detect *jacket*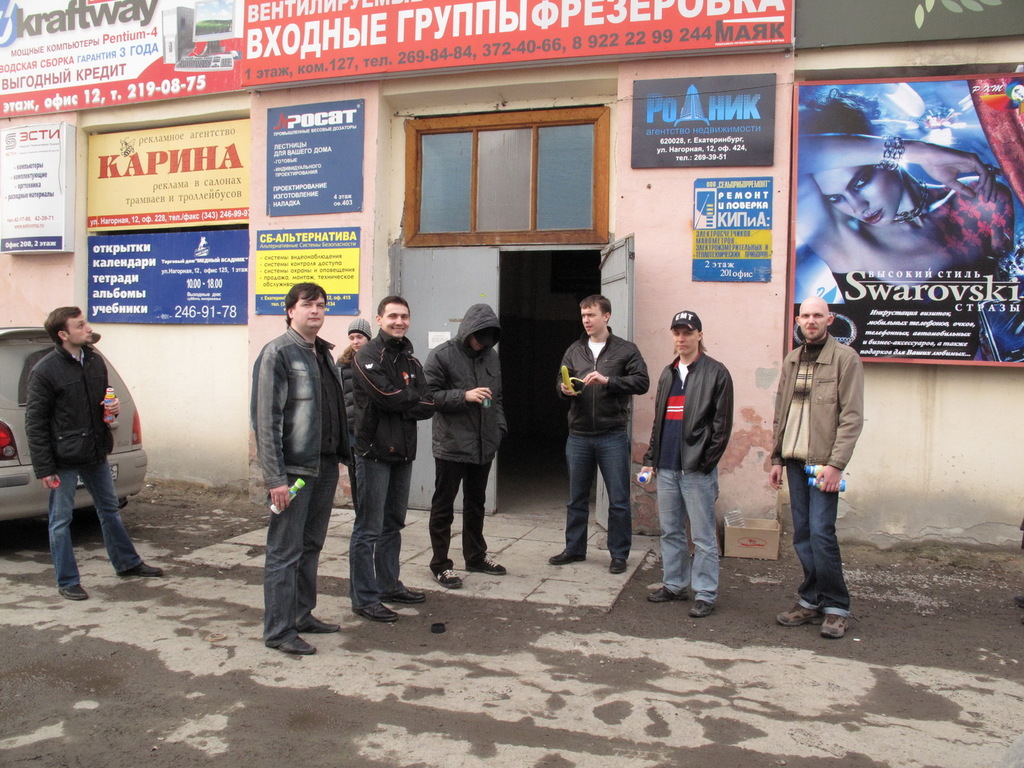
[349,329,439,469]
